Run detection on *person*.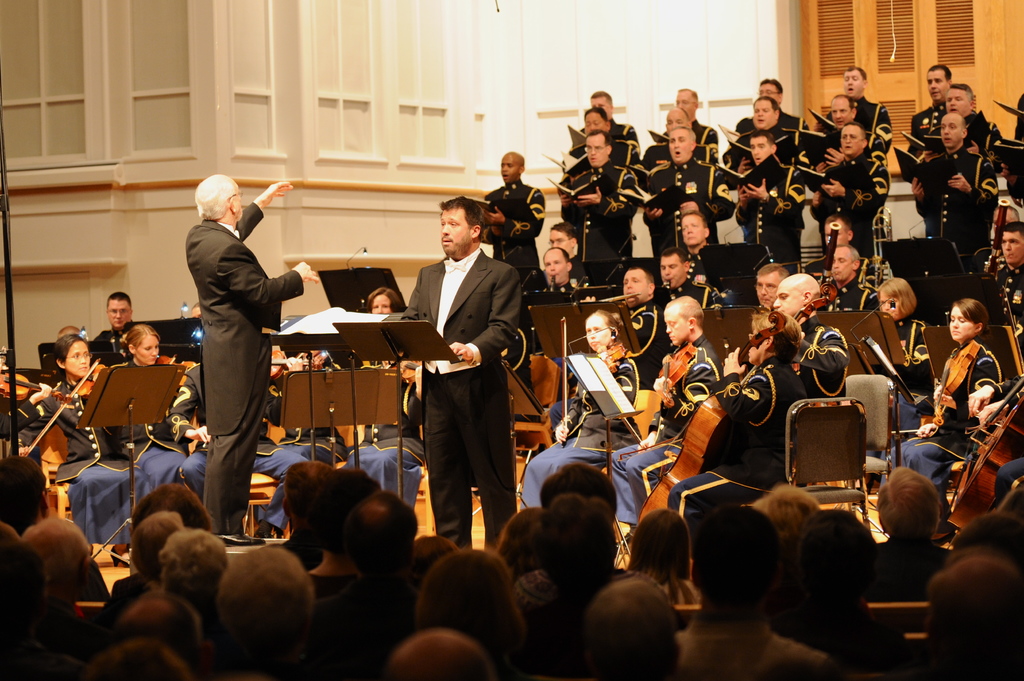
Result: bbox=(817, 257, 874, 309).
